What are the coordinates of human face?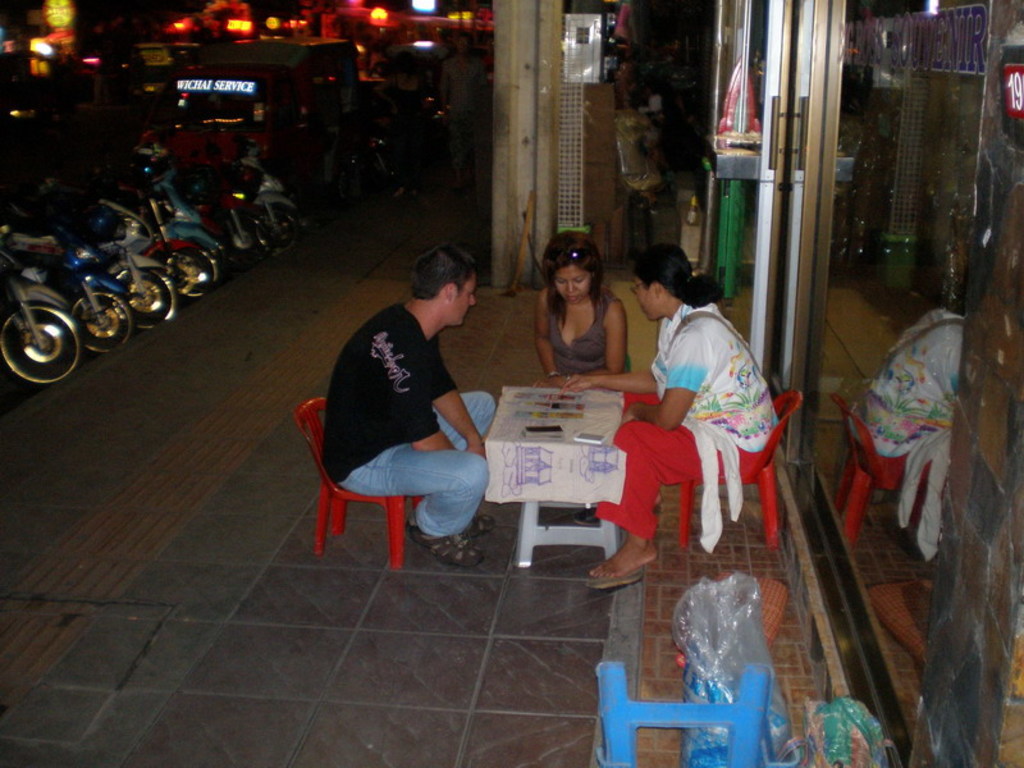
[left=635, top=280, right=667, bottom=325].
